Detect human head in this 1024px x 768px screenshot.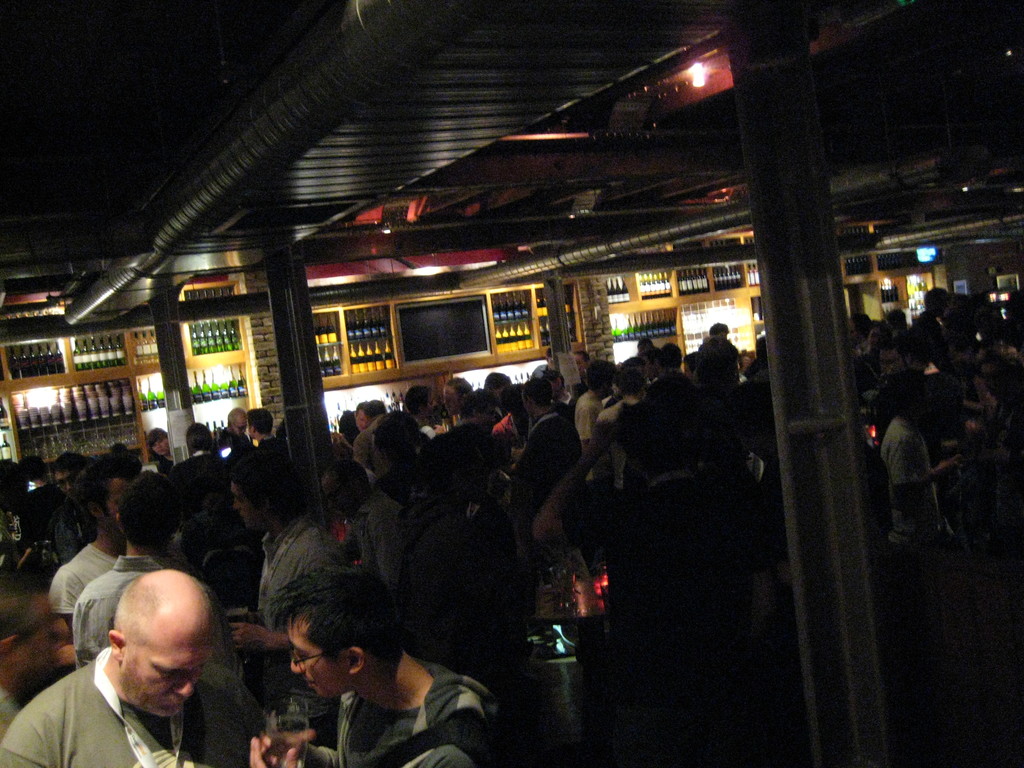
Detection: box(266, 573, 403, 689).
